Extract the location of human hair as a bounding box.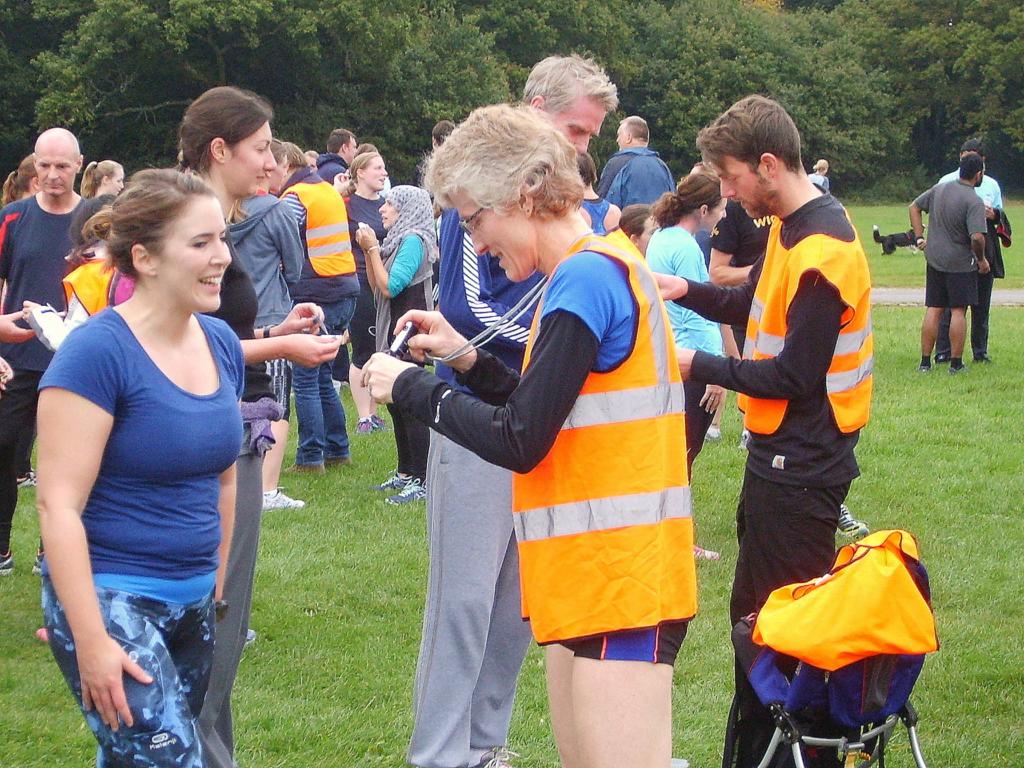
box=[520, 50, 620, 114].
